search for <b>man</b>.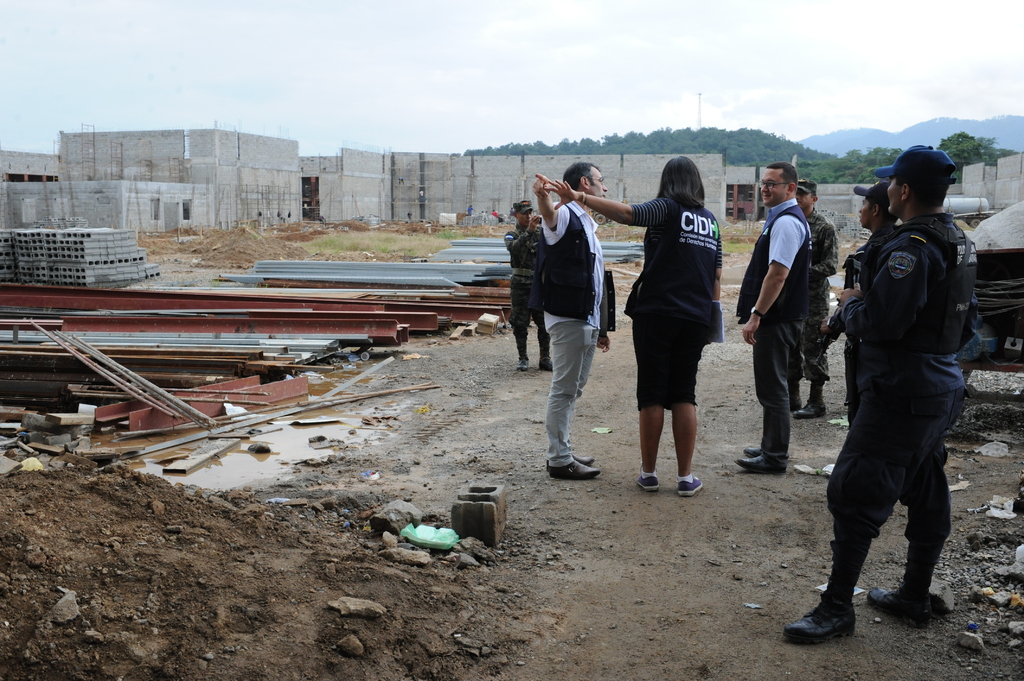
Found at 491/209/497/219.
